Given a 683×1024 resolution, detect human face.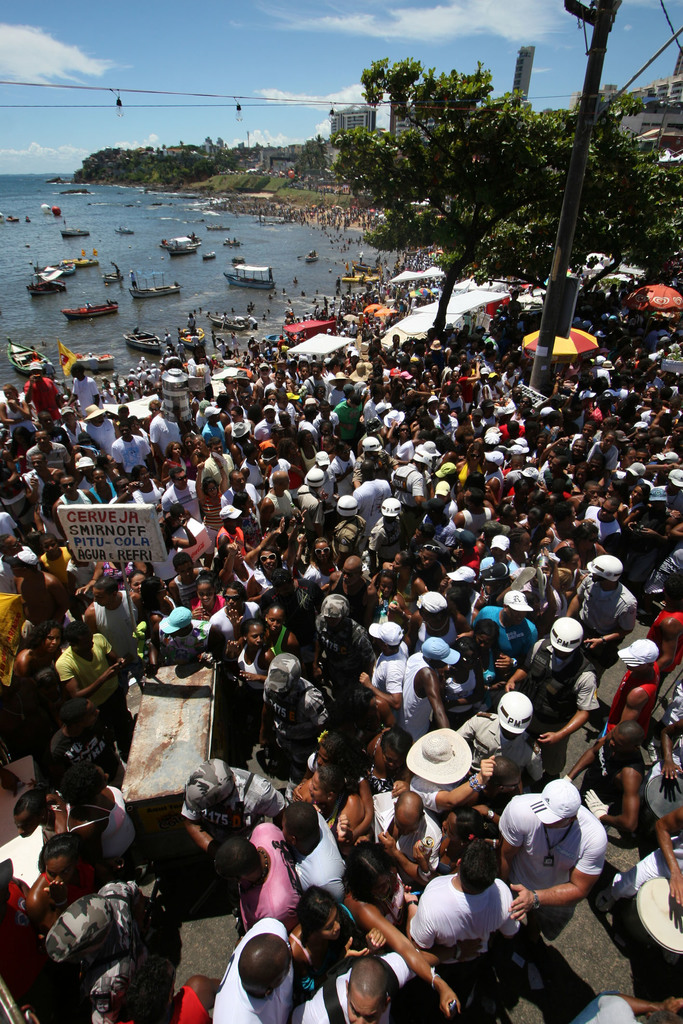
<region>404, 392, 411, 401</region>.
